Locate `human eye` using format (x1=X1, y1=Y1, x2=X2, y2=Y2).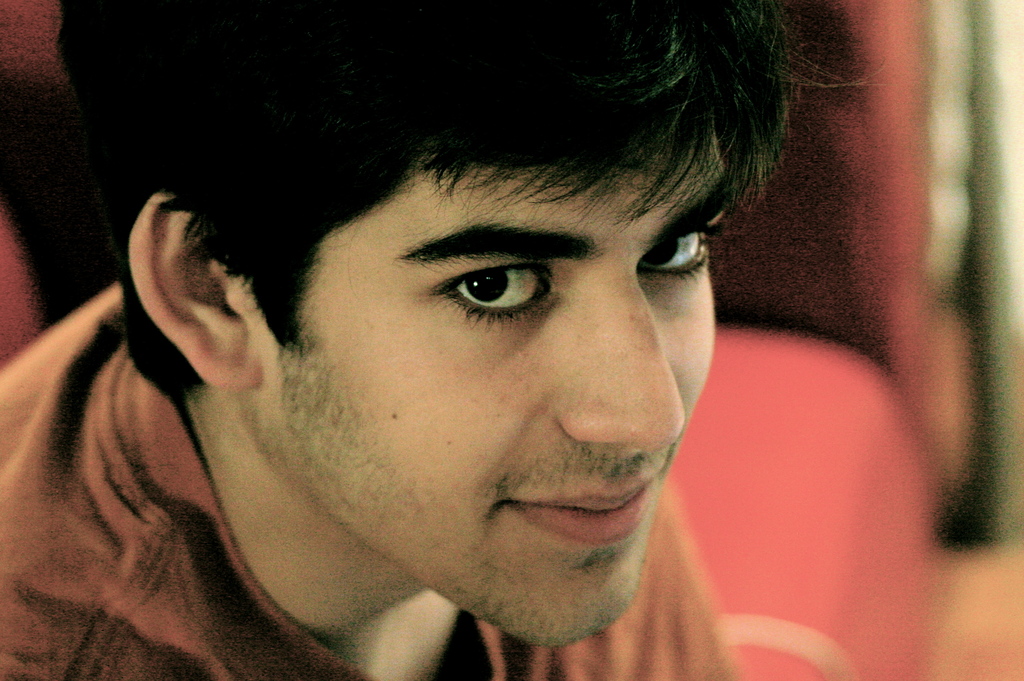
(x1=639, y1=236, x2=716, y2=271).
